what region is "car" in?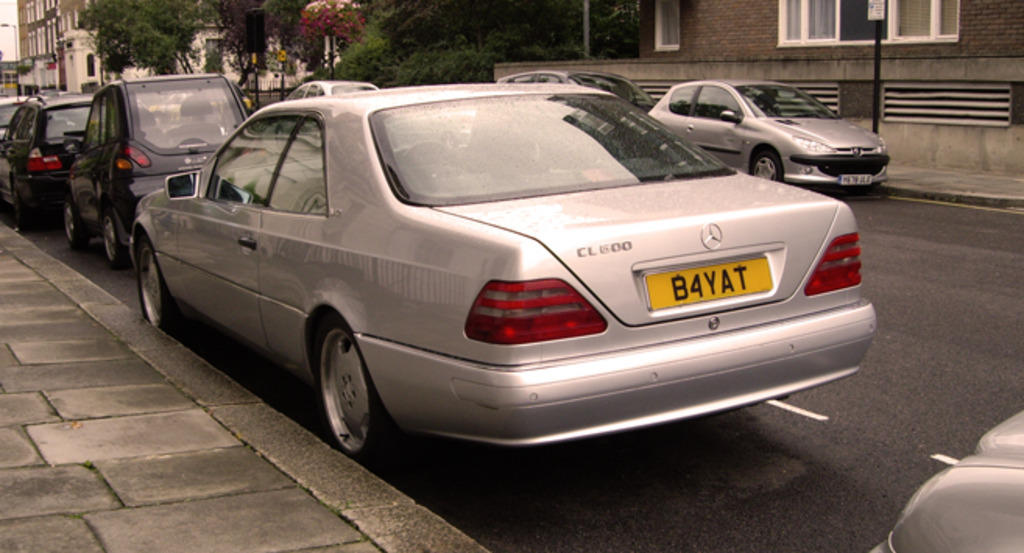
crop(128, 70, 892, 478).
